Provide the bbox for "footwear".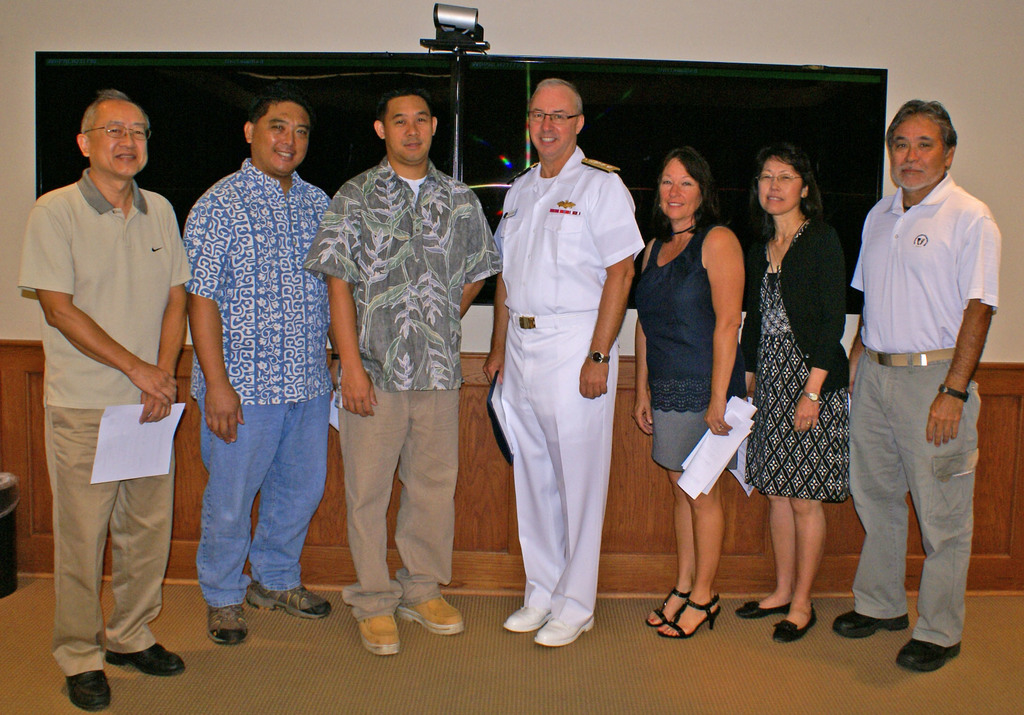
{"x1": 894, "y1": 638, "x2": 965, "y2": 678}.
